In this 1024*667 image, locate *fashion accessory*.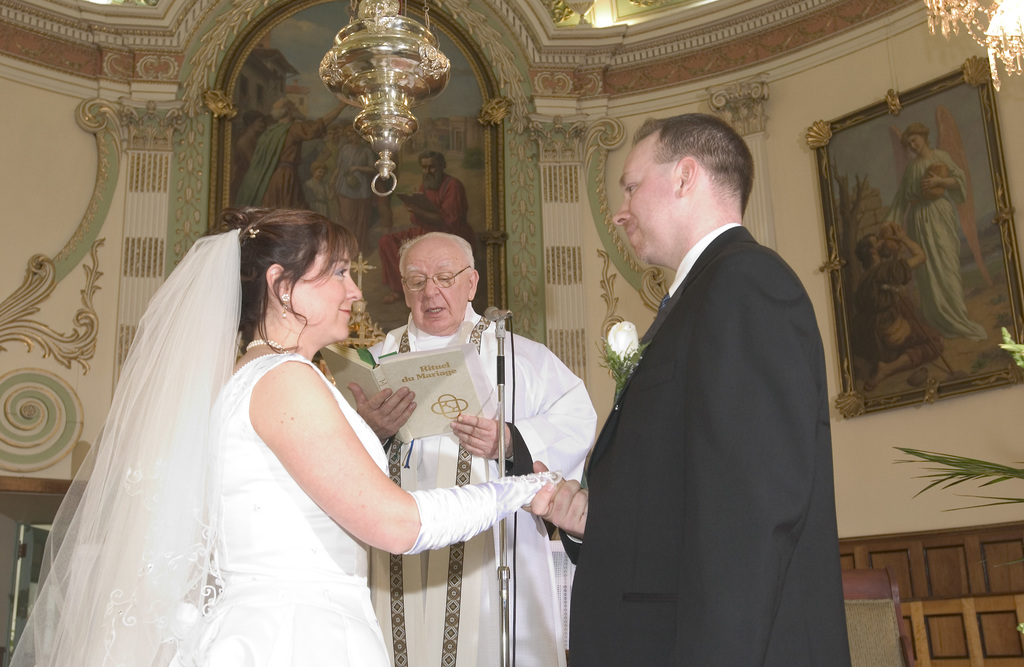
Bounding box: [left=8, top=227, right=243, bottom=666].
